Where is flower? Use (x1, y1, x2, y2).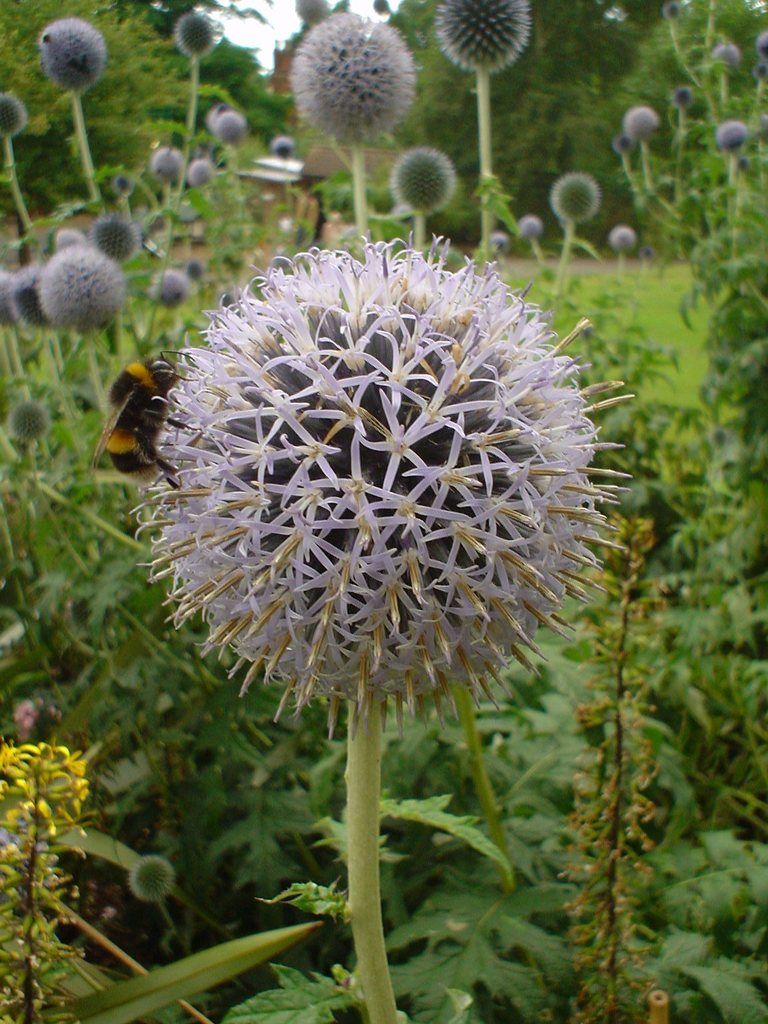
(429, 0, 537, 74).
